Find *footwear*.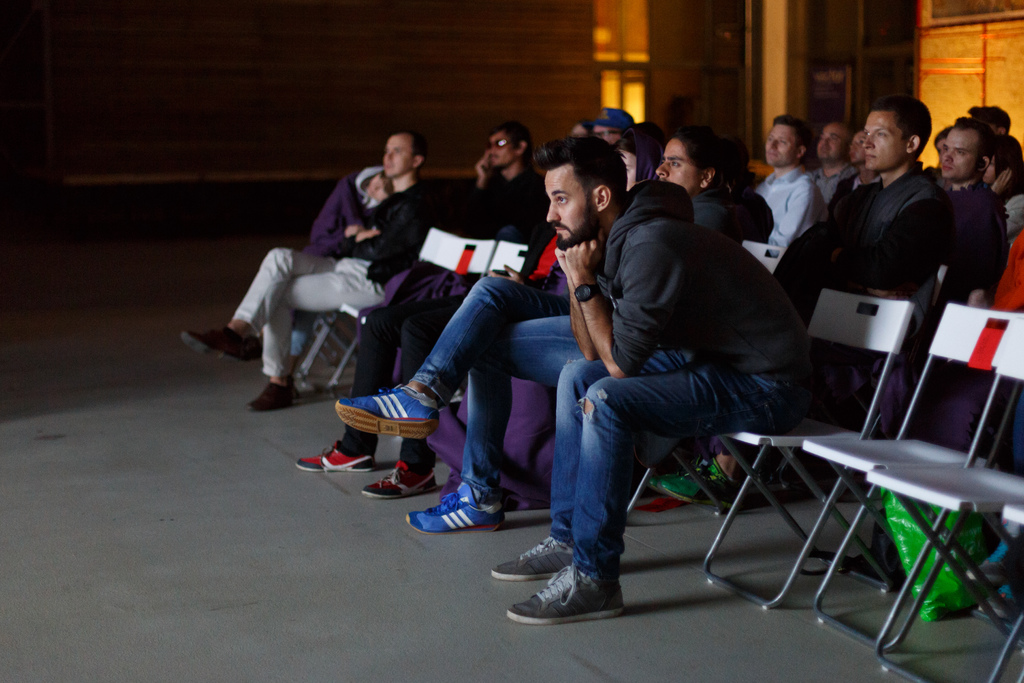
<box>492,538,574,579</box>.
